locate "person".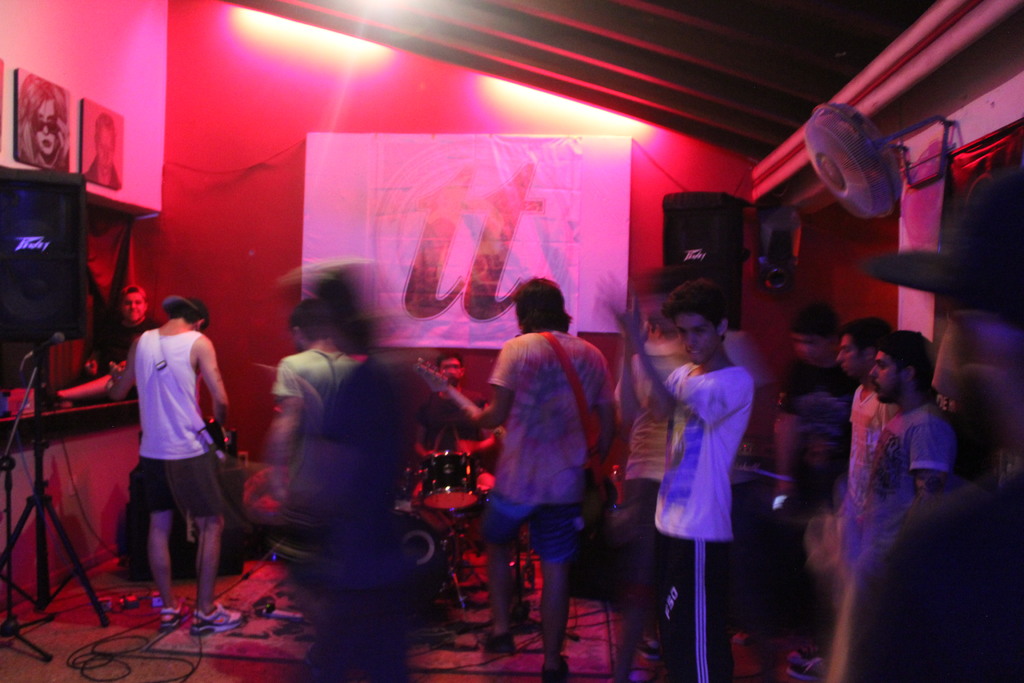
Bounding box: l=607, t=279, r=753, b=682.
